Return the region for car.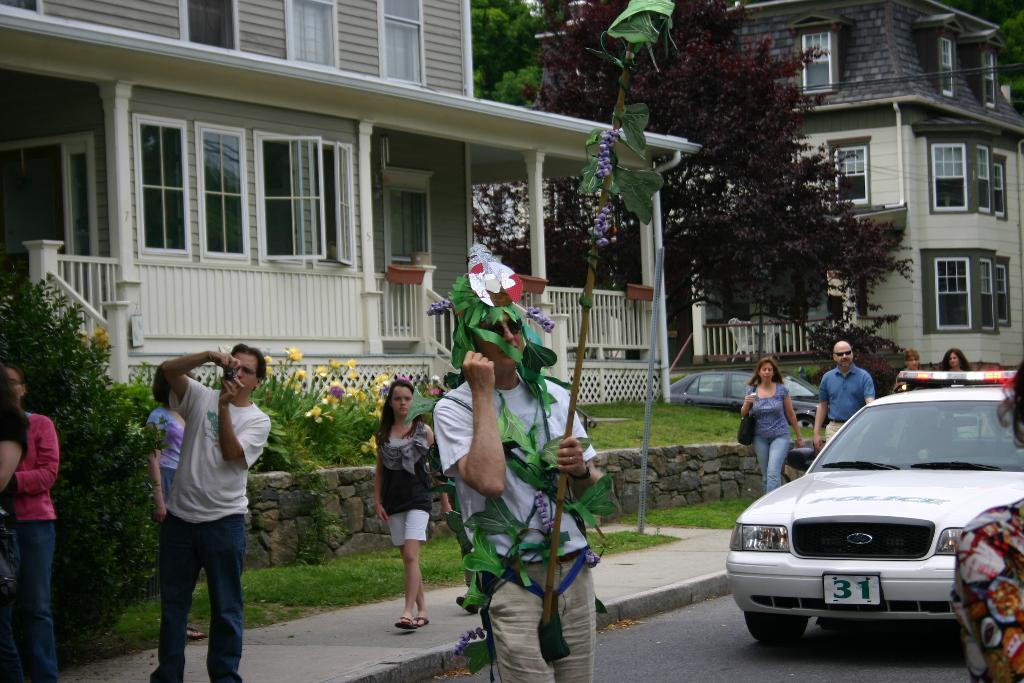
(x1=724, y1=366, x2=1023, y2=649).
